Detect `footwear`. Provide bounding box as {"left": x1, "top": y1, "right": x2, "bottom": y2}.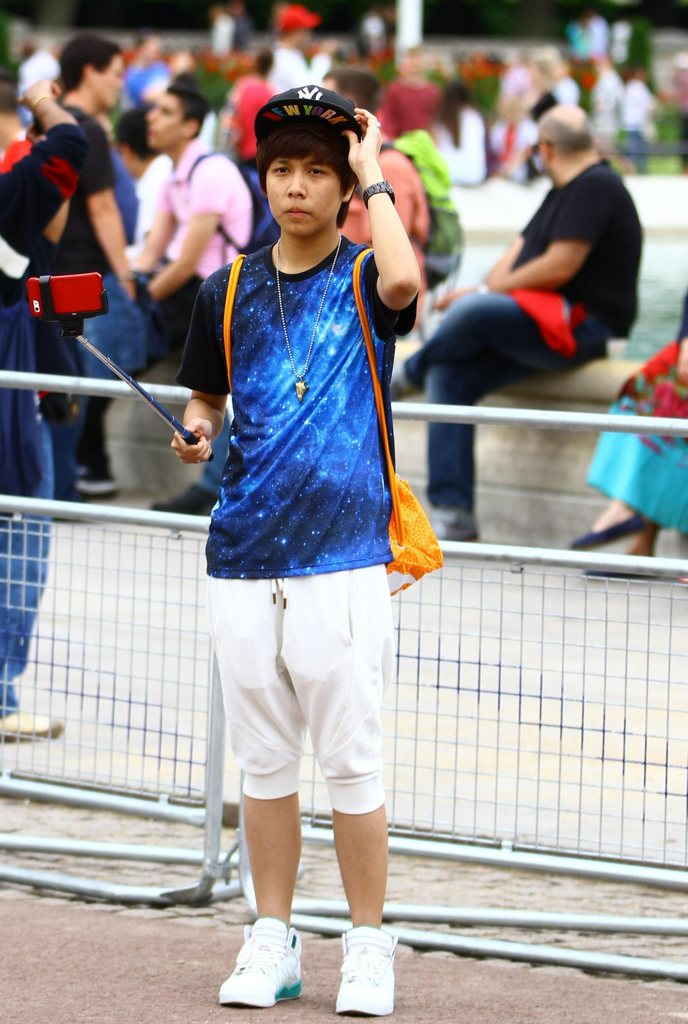
{"left": 0, "top": 703, "right": 69, "bottom": 739}.
